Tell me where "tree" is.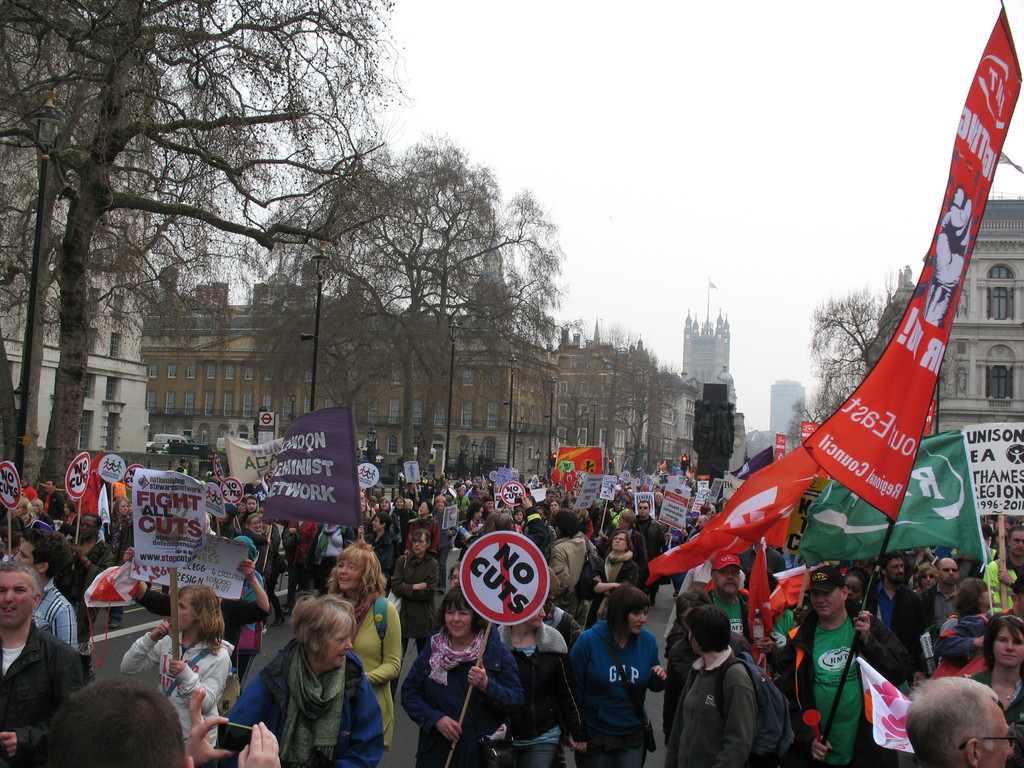
"tree" is at select_region(0, 0, 267, 492).
